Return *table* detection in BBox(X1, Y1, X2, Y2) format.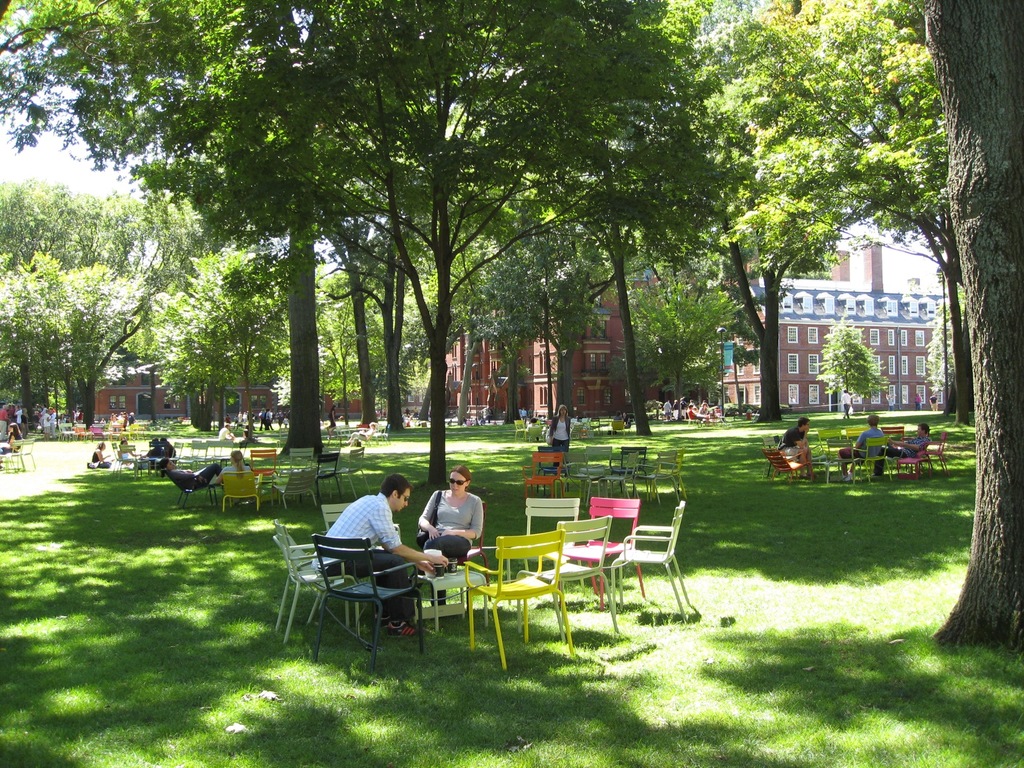
BBox(420, 564, 489, 637).
